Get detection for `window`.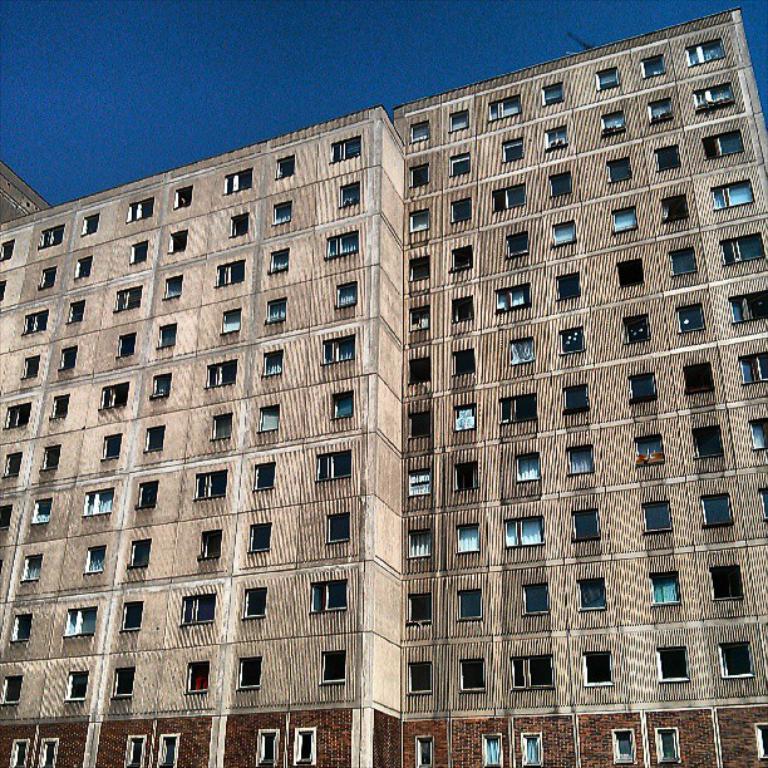
Detection: {"left": 719, "top": 231, "right": 767, "bottom": 265}.
